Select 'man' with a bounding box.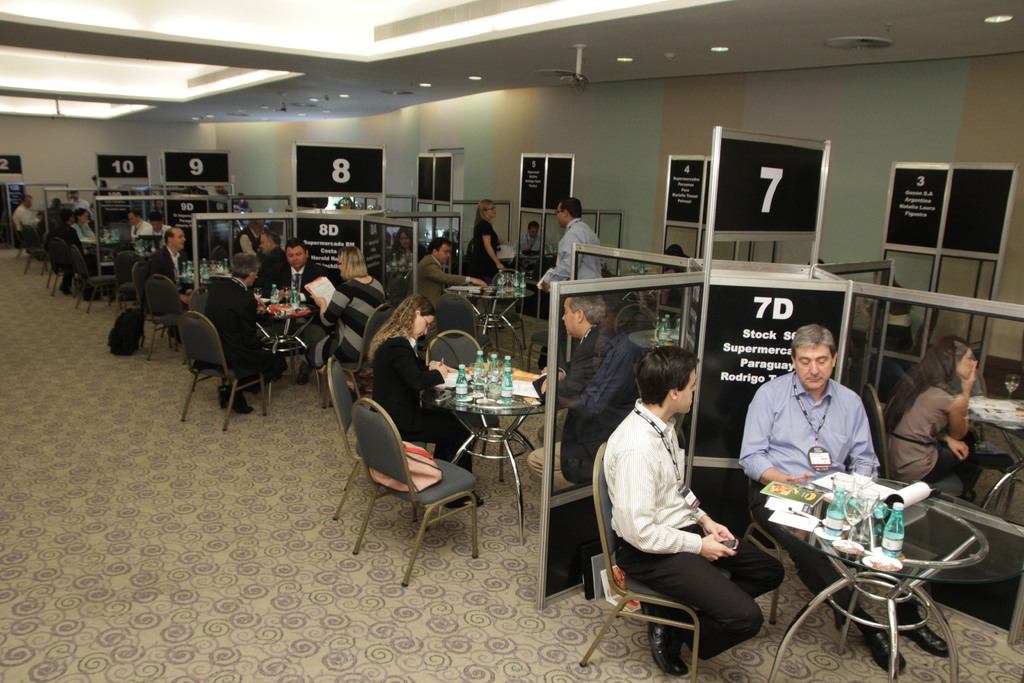
255,233,292,296.
